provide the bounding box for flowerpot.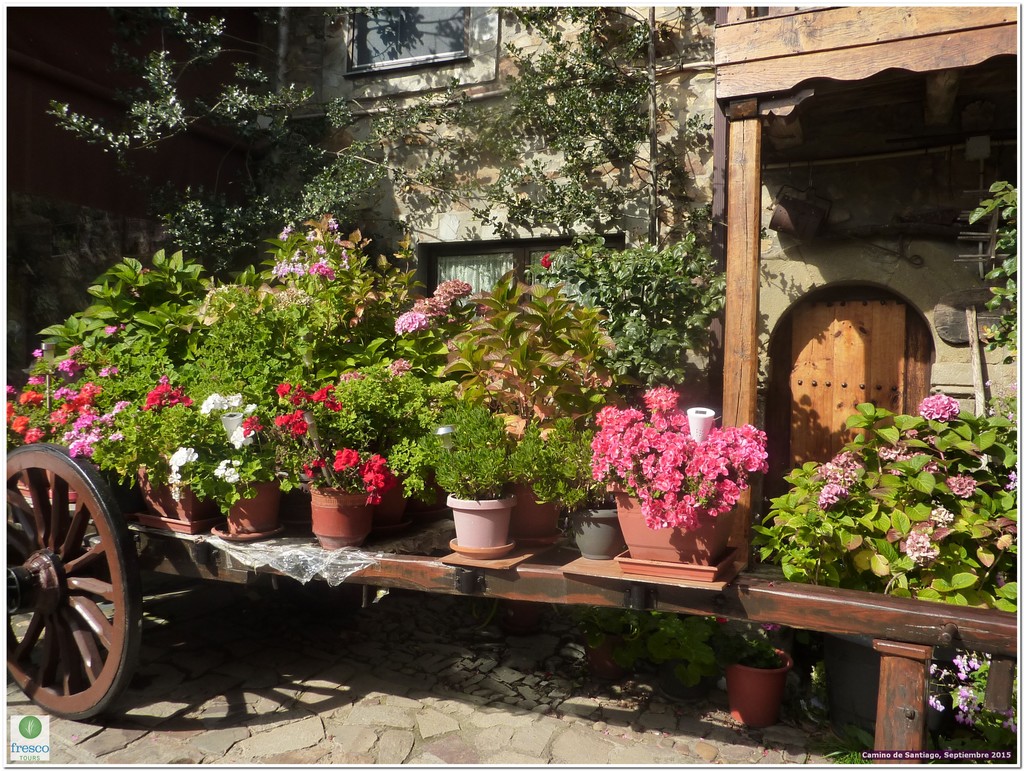
<bbox>431, 486, 521, 566</bbox>.
